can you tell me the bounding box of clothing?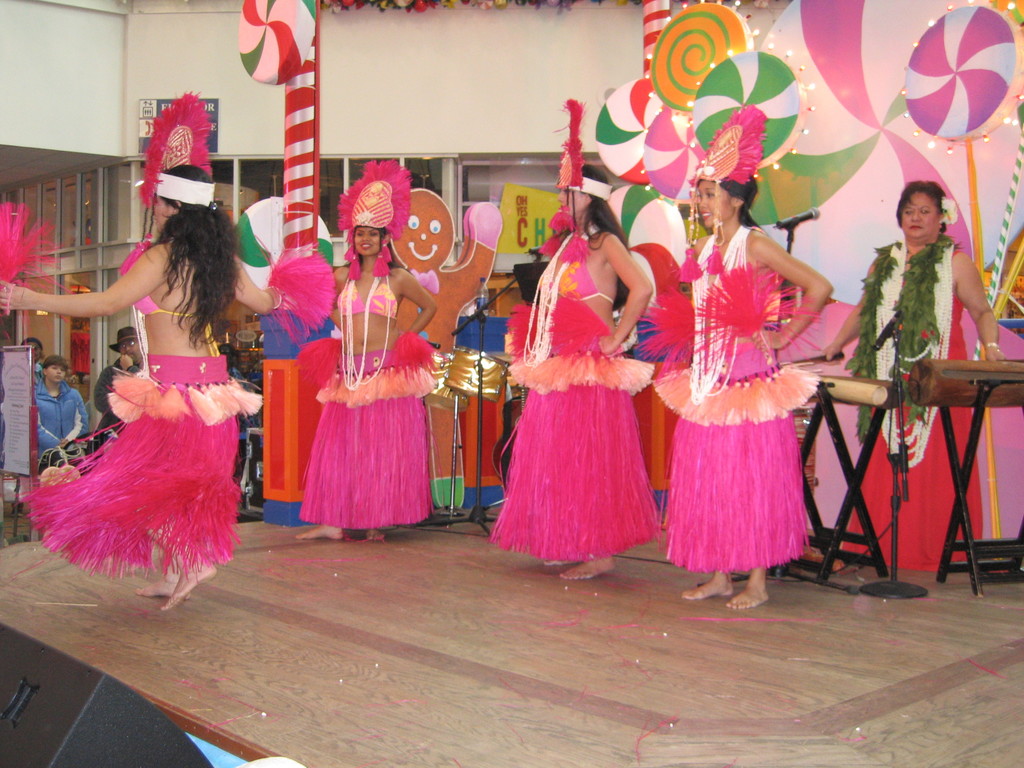
bbox=(26, 372, 95, 470).
